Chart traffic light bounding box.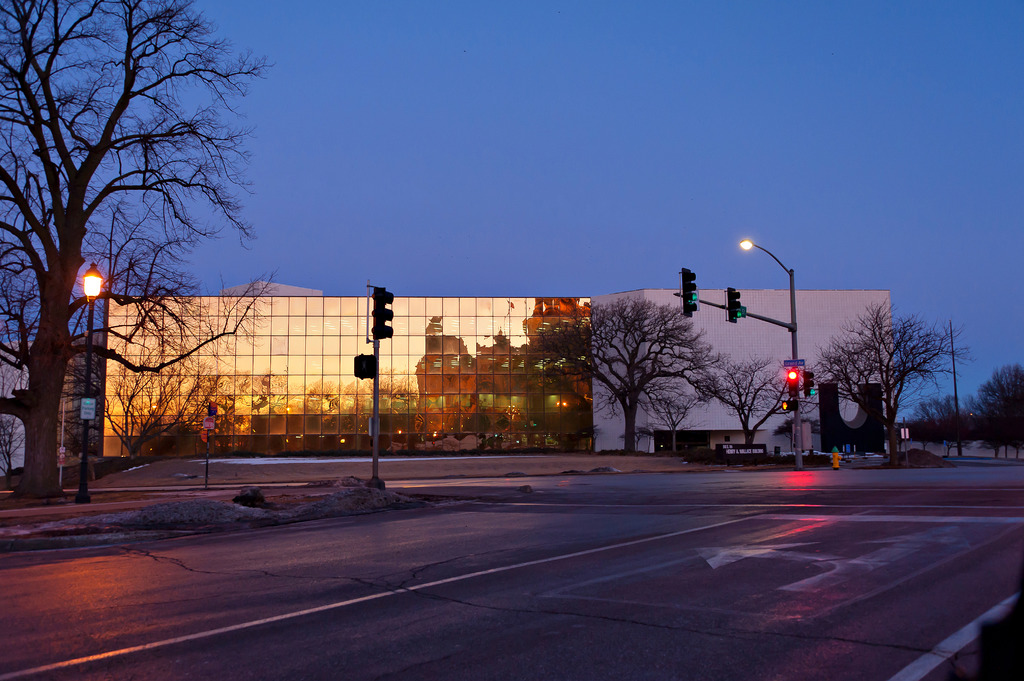
Charted: bbox=(804, 370, 813, 396).
